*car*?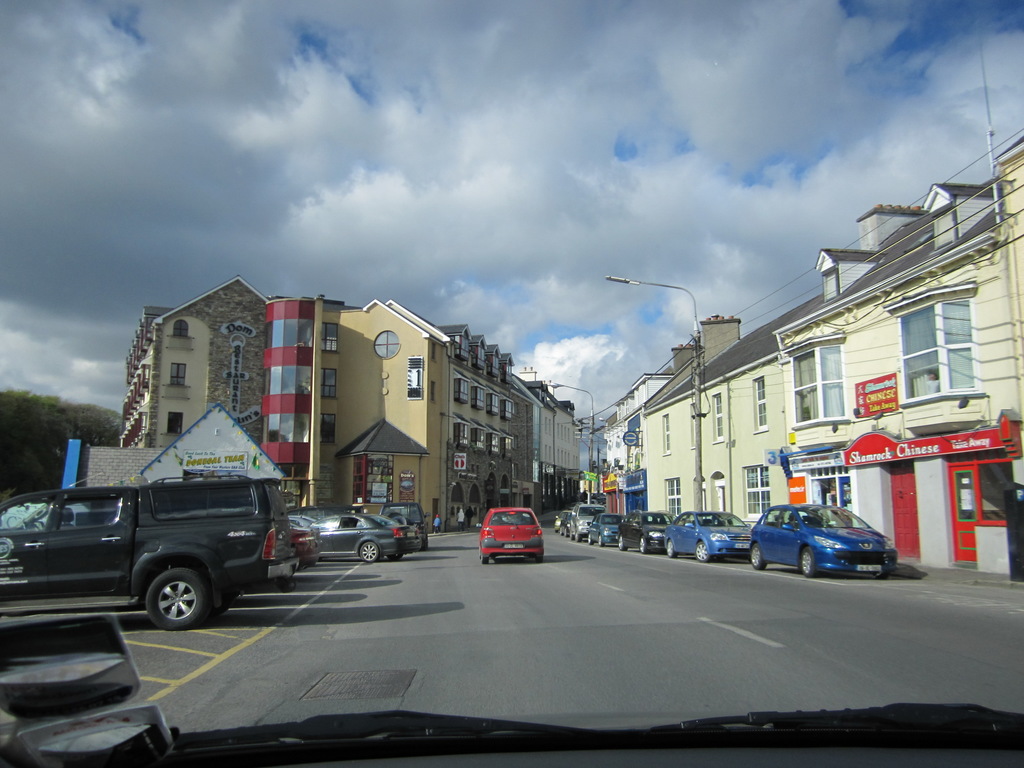
384/501/428/549
